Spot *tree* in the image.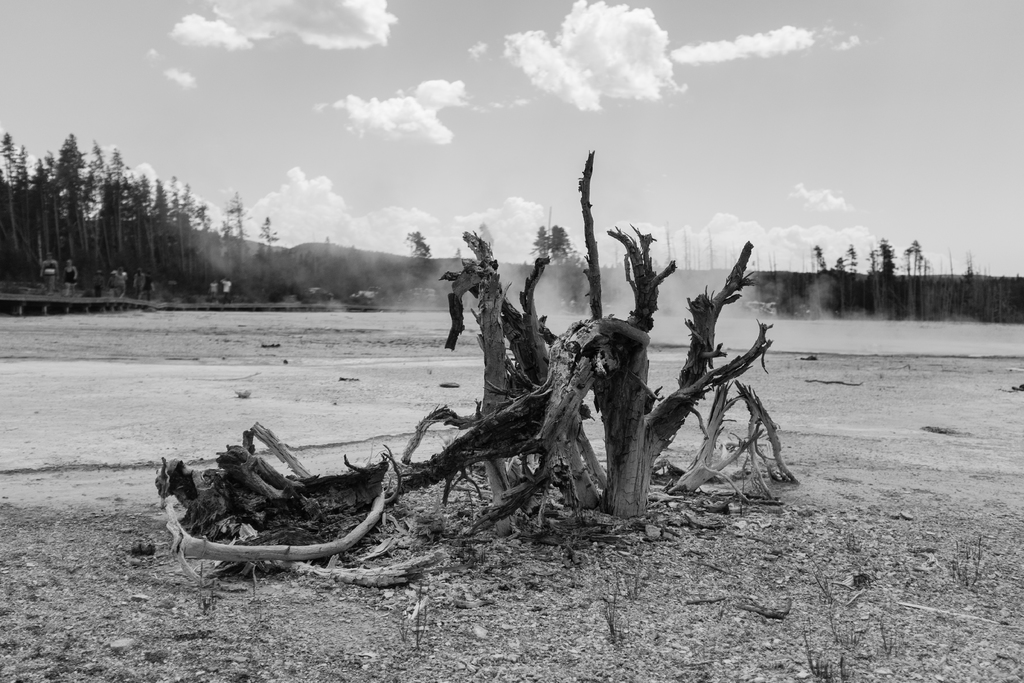
*tree* found at [399,233,436,300].
